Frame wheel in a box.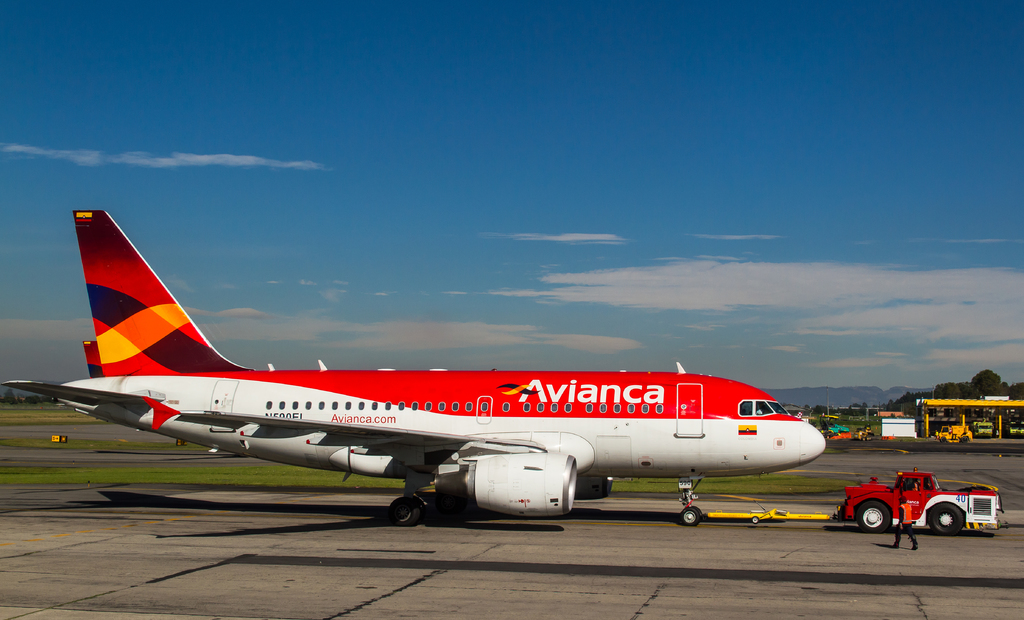
x1=388, y1=498, x2=420, y2=525.
